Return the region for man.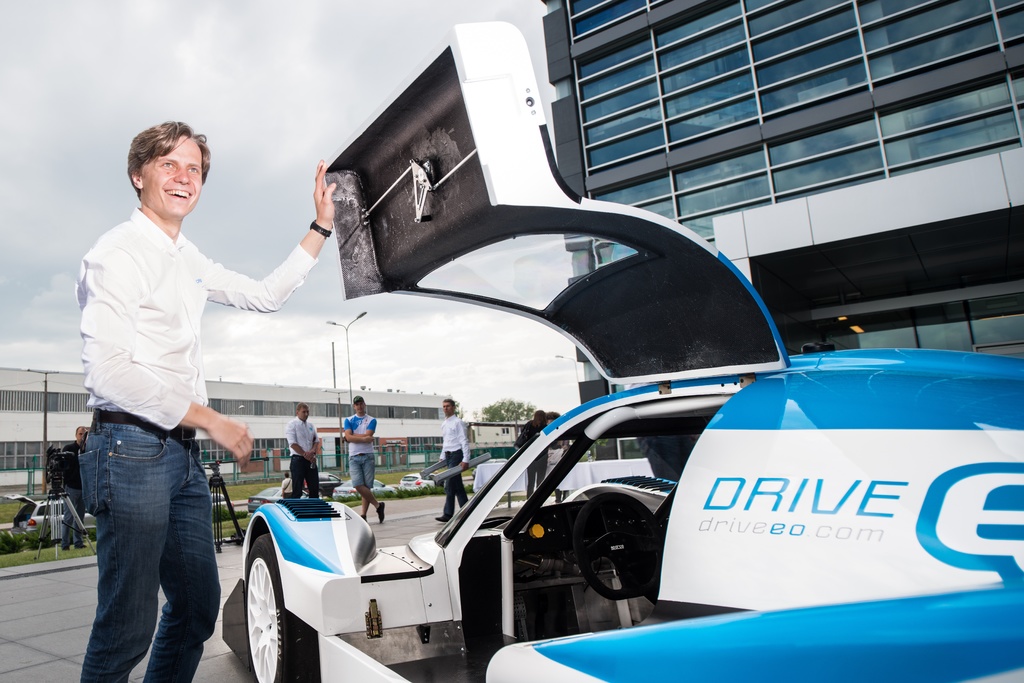
x1=75 y1=120 x2=333 y2=682.
